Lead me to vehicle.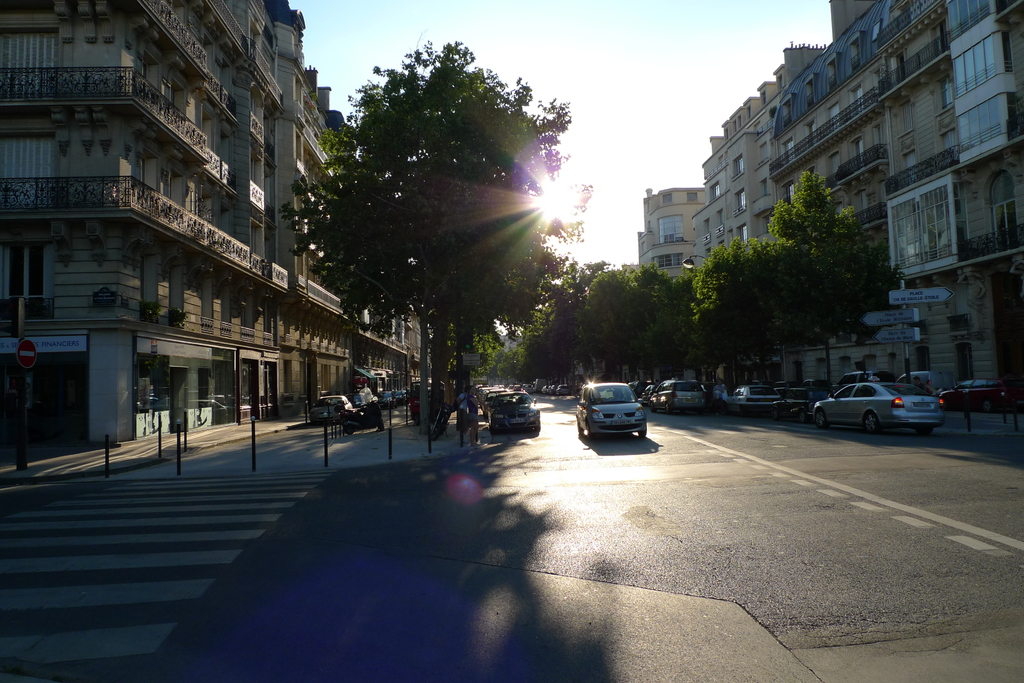
Lead to bbox=(572, 376, 646, 442).
